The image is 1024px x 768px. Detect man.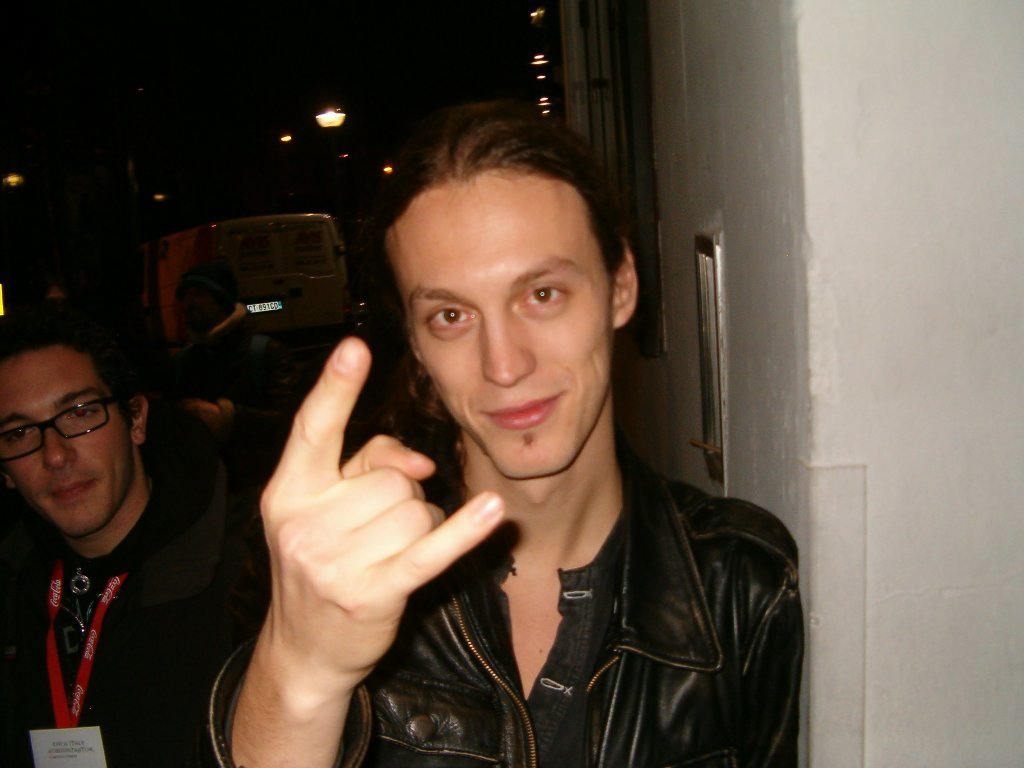
Detection: 185 88 797 767.
